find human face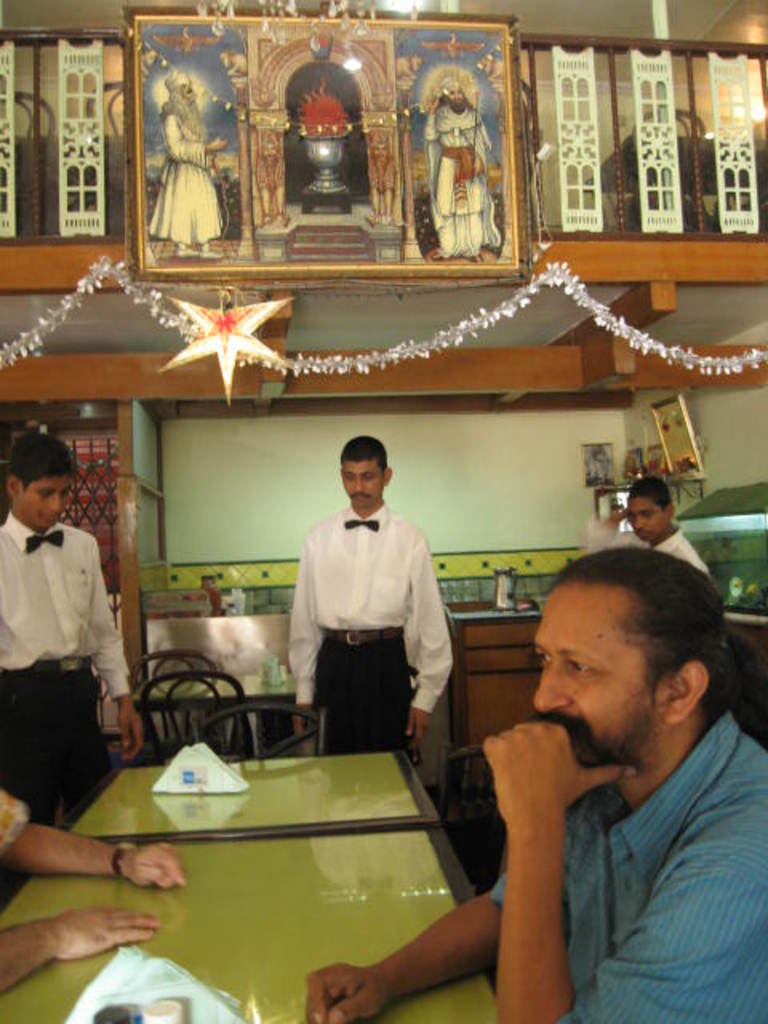
x1=632 y1=501 x2=659 y2=541
